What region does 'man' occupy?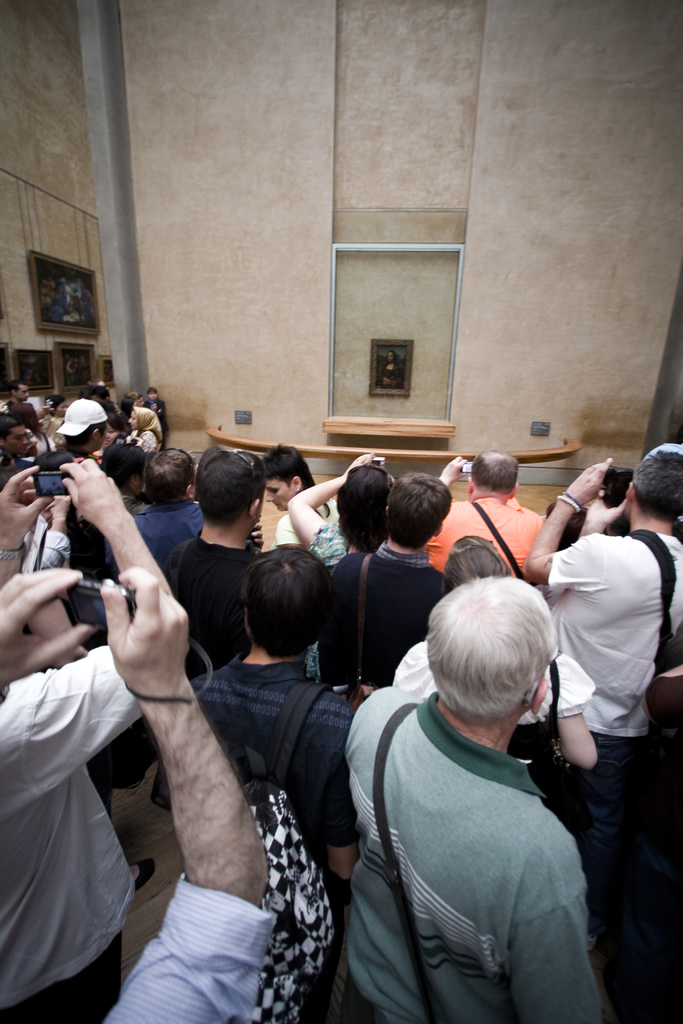
box=[316, 469, 451, 710].
